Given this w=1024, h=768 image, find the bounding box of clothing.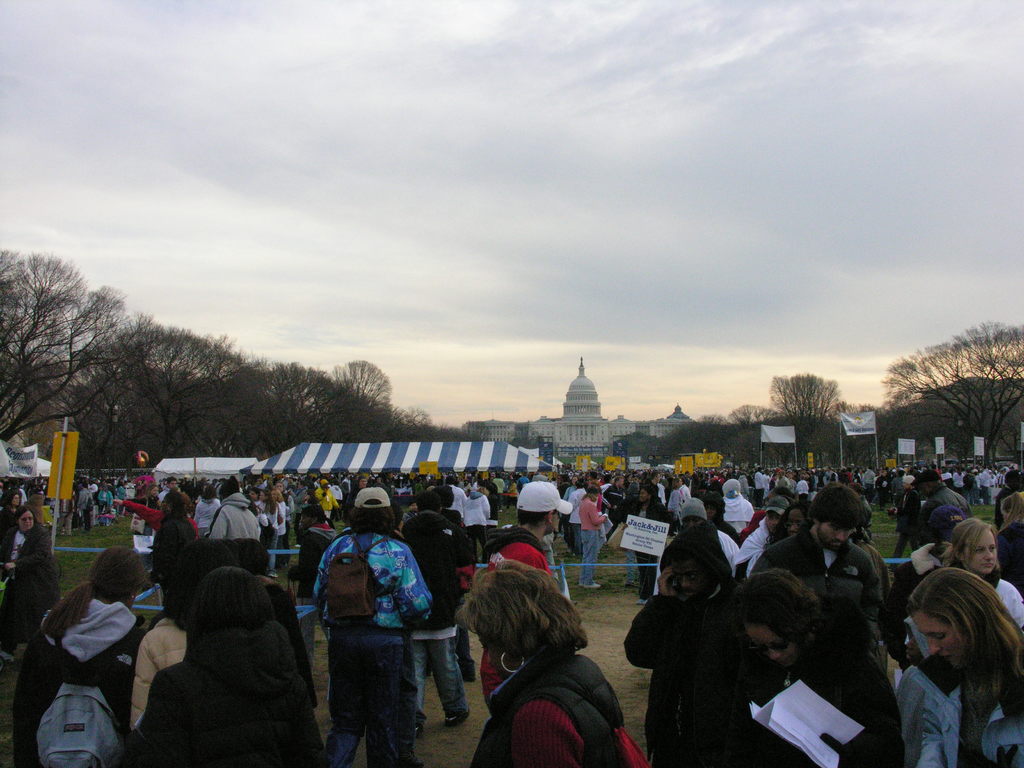
(733,626,905,767).
